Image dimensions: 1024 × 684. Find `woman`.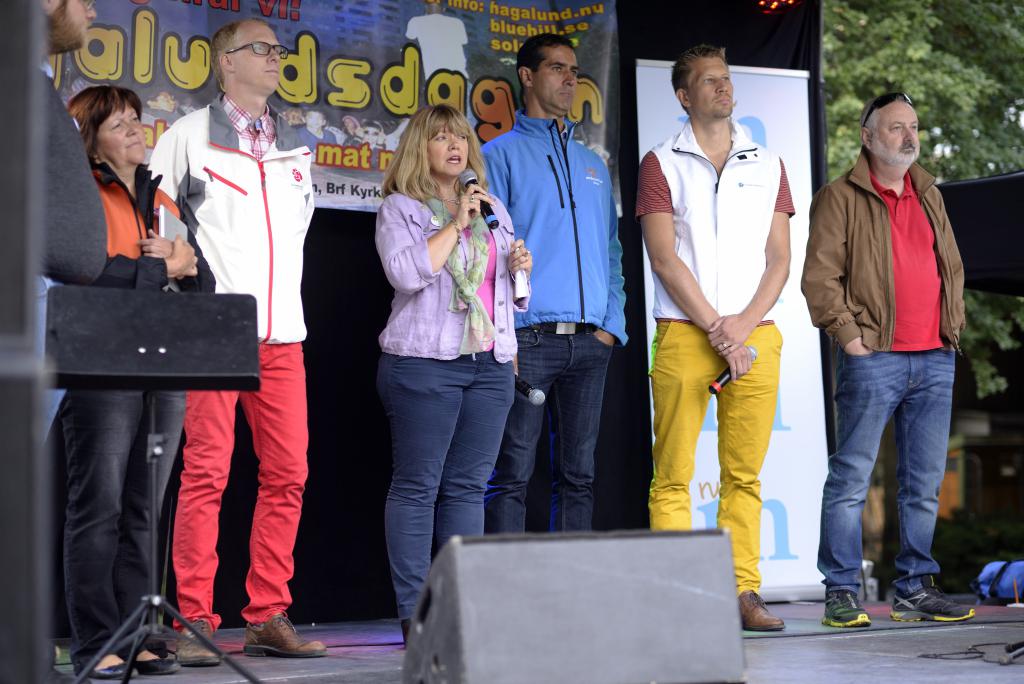
x1=50, y1=79, x2=218, y2=683.
